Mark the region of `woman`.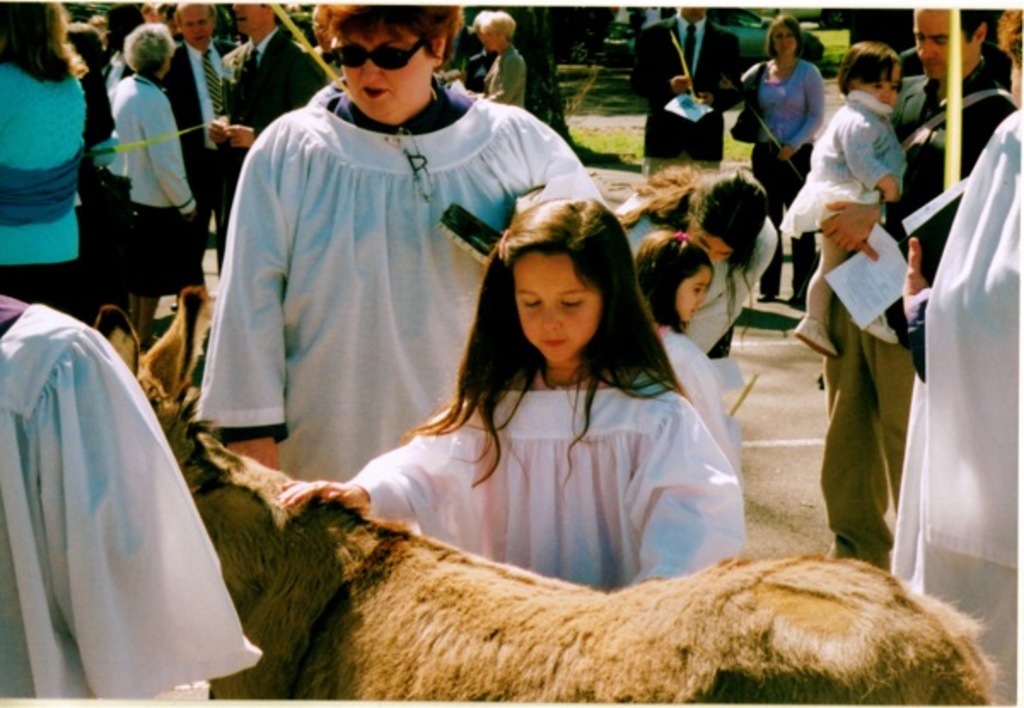
Region: <box>203,193,894,679</box>.
